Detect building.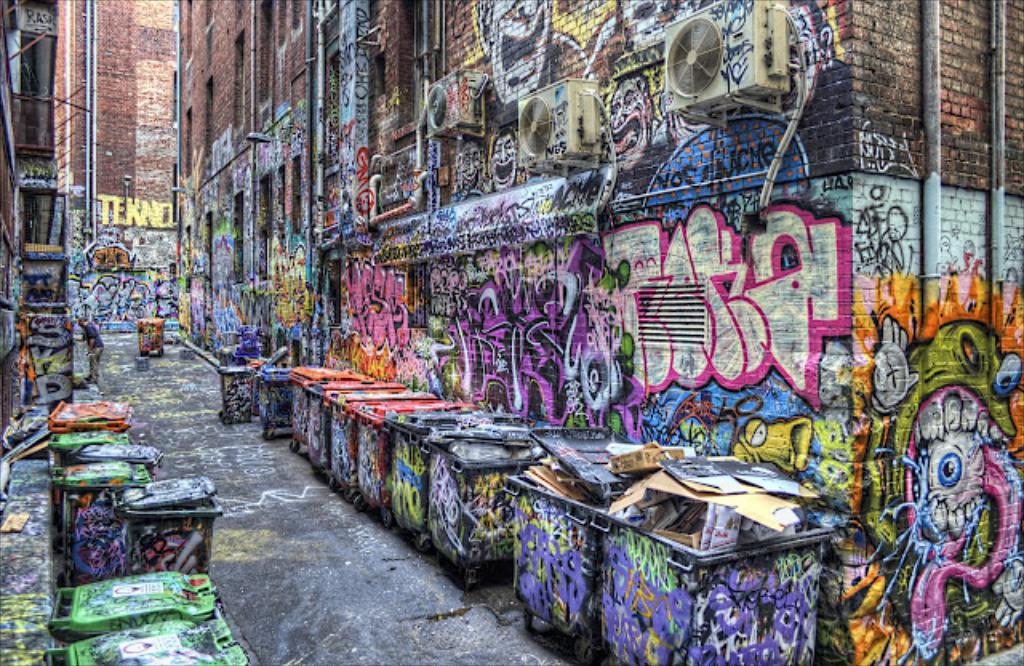
Detected at [x1=0, y1=0, x2=170, y2=435].
